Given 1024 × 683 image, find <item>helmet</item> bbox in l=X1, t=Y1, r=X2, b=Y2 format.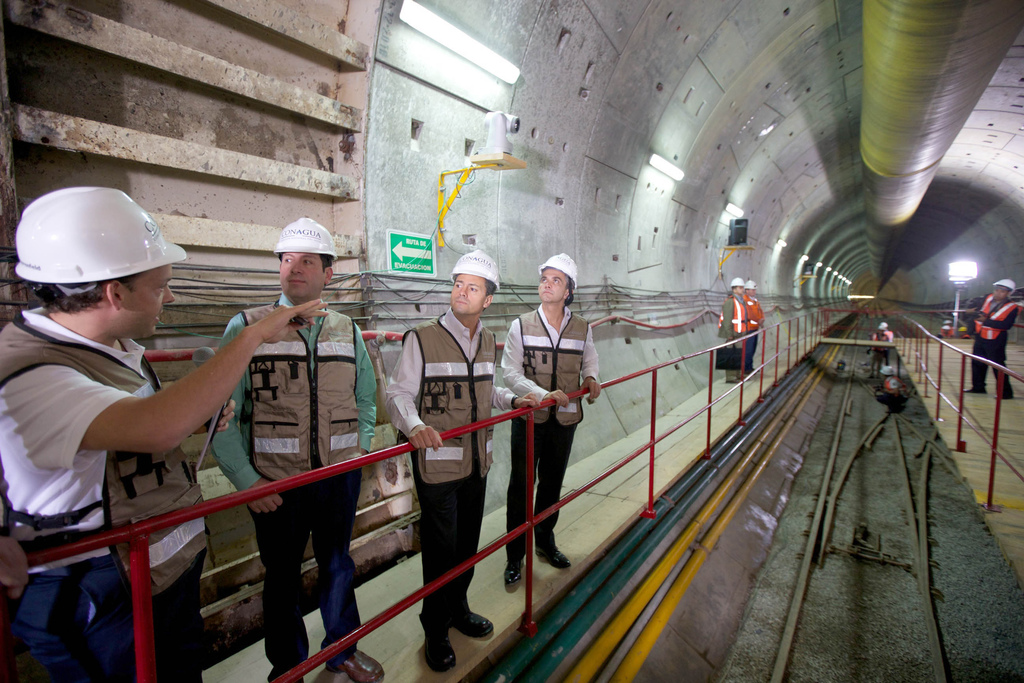
l=991, t=277, r=1015, b=293.
